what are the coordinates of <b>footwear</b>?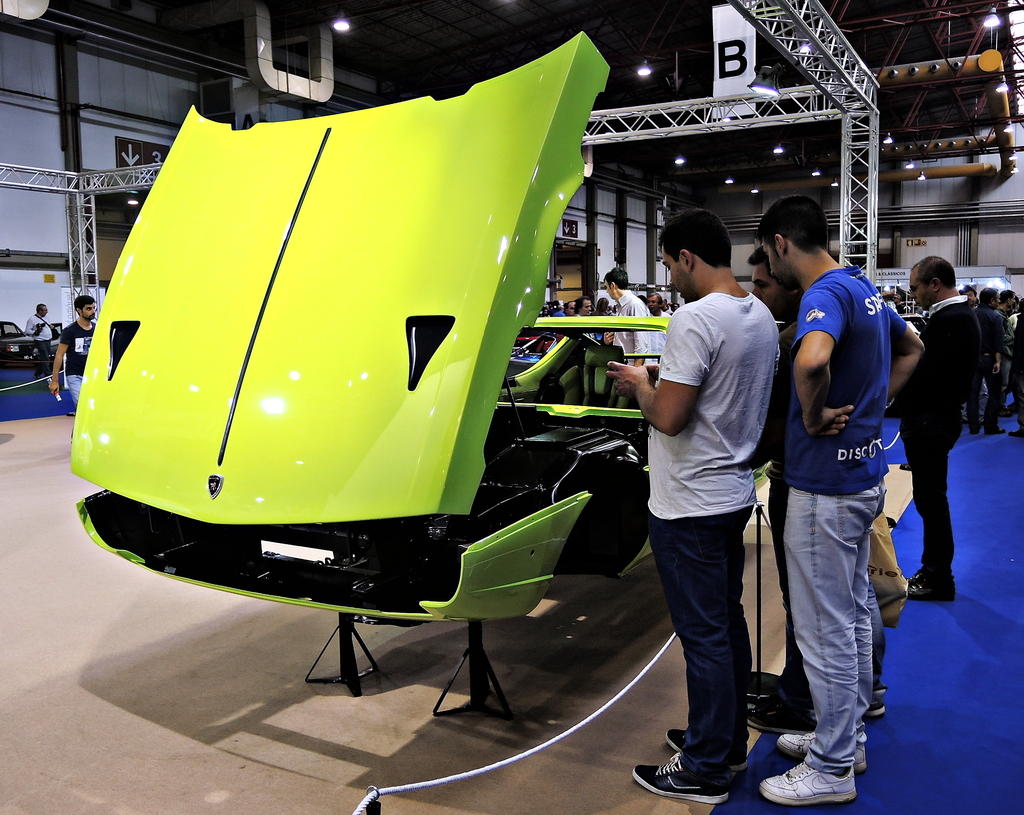
BBox(776, 732, 867, 771).
